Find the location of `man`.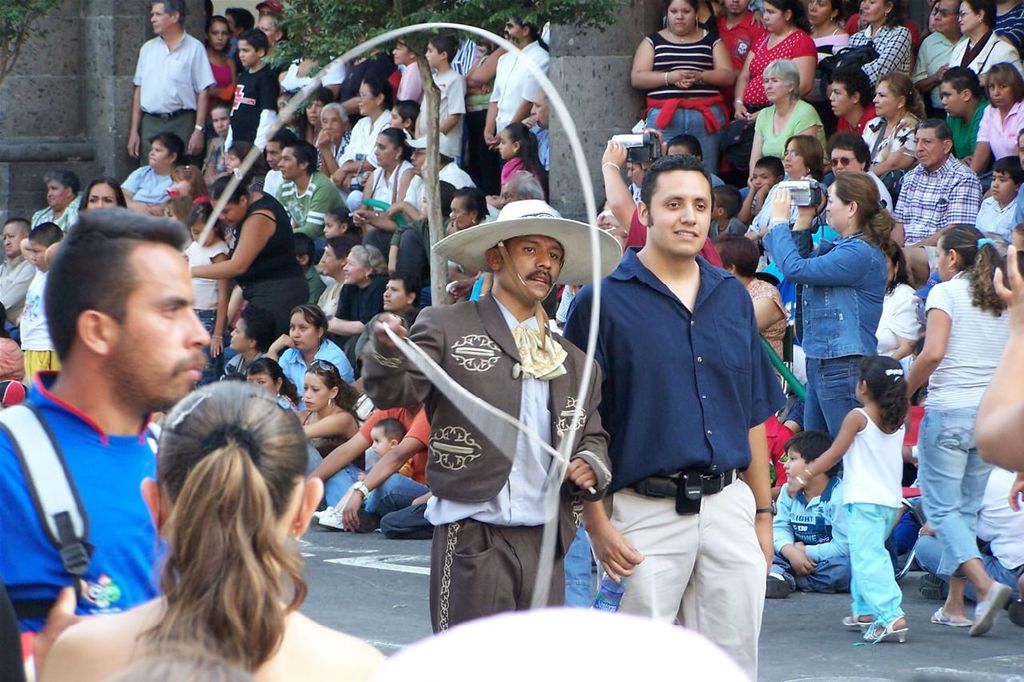
Location: BBox(886, 124, 986, 283).
